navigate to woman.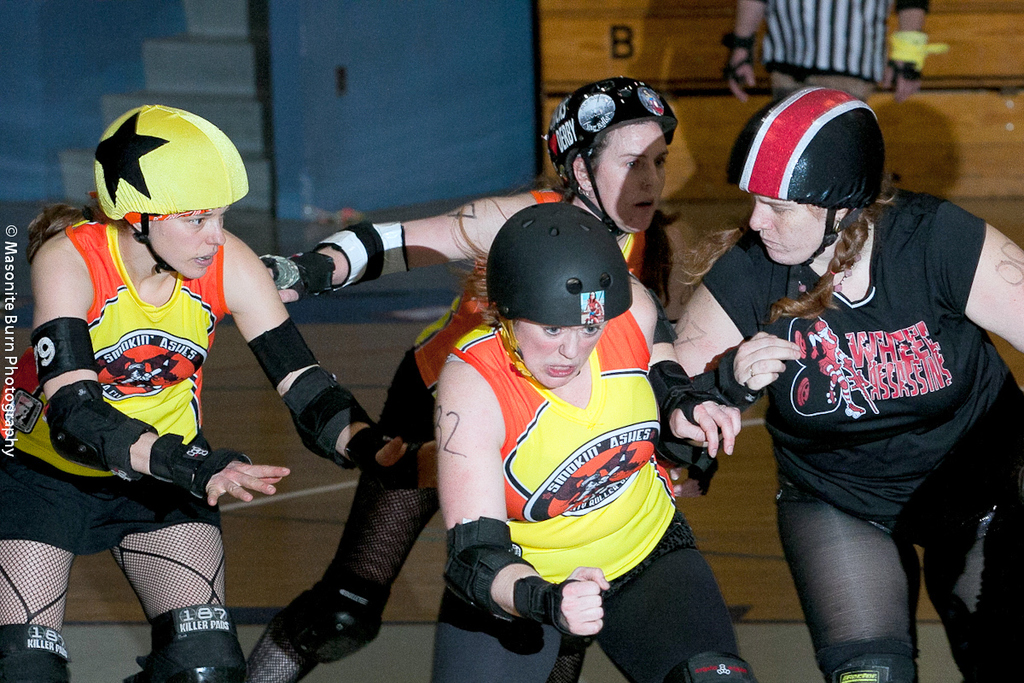
Navigation target: select_region(0, 103, 438, 682).
